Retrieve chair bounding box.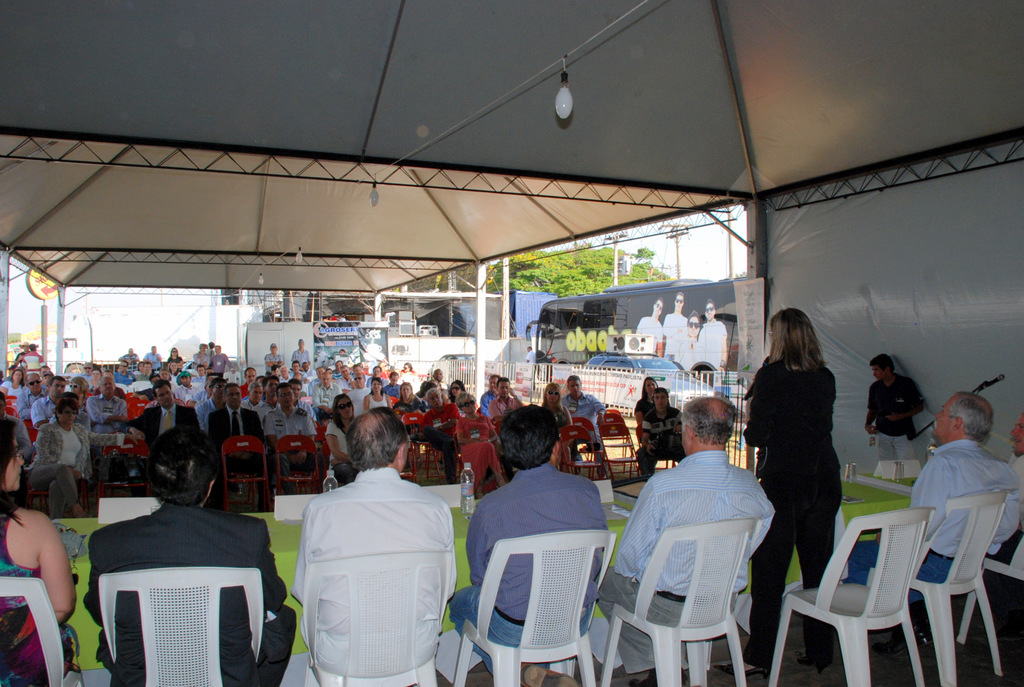
Bounding box: locate(299, 548, 456, 686).
